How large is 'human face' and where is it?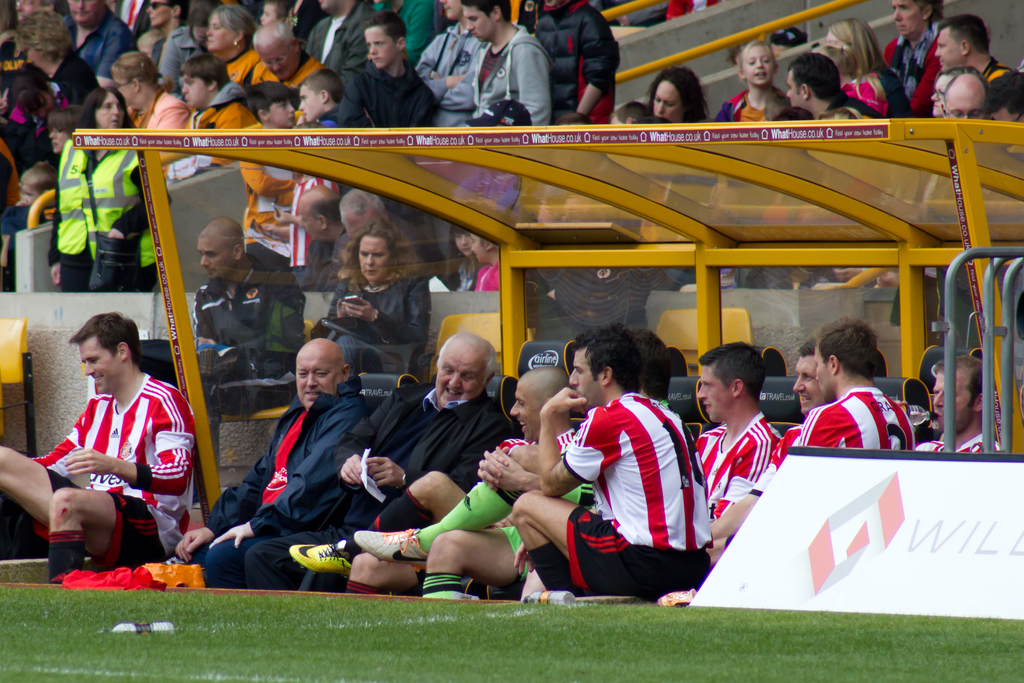
Bounding box: pyautogui.locateOnScreen(505, 391, 543, 438).
